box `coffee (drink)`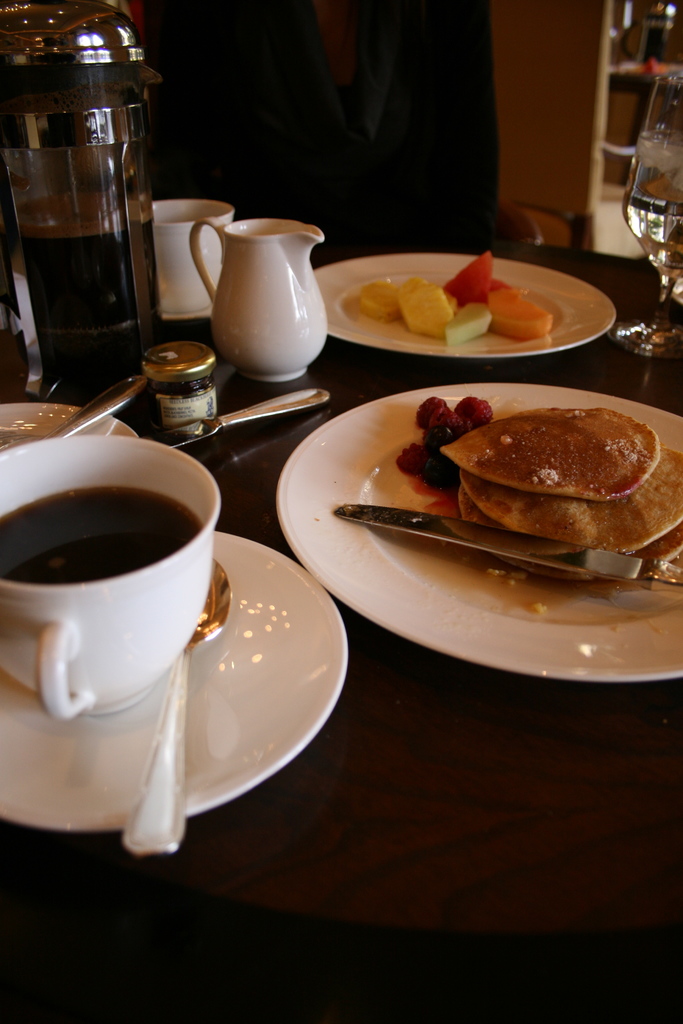
l=0, t=481, r=210, b=586
